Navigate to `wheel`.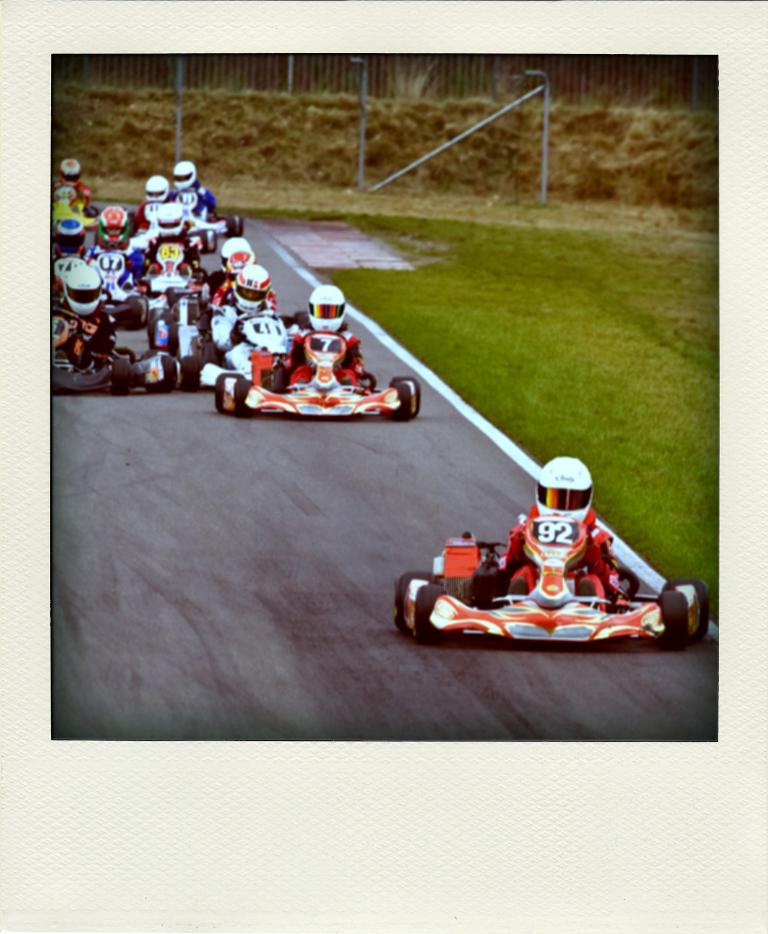
Navigation target: bbox=[222, 213, 243, 234].
